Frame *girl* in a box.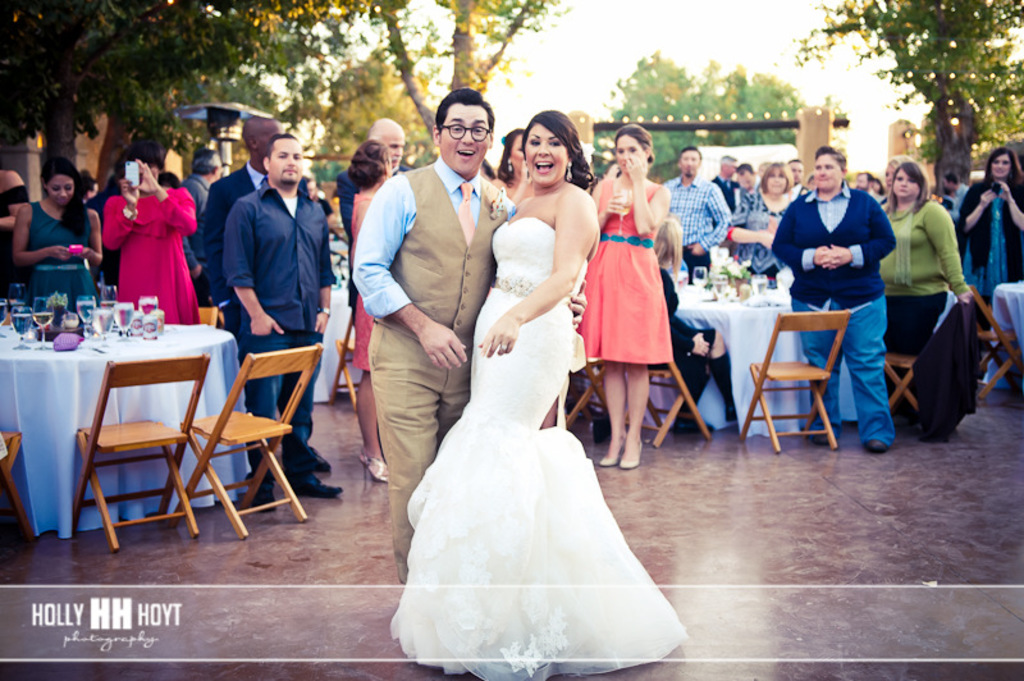
[x1=10, y1=156, x2=104, y2=312].
